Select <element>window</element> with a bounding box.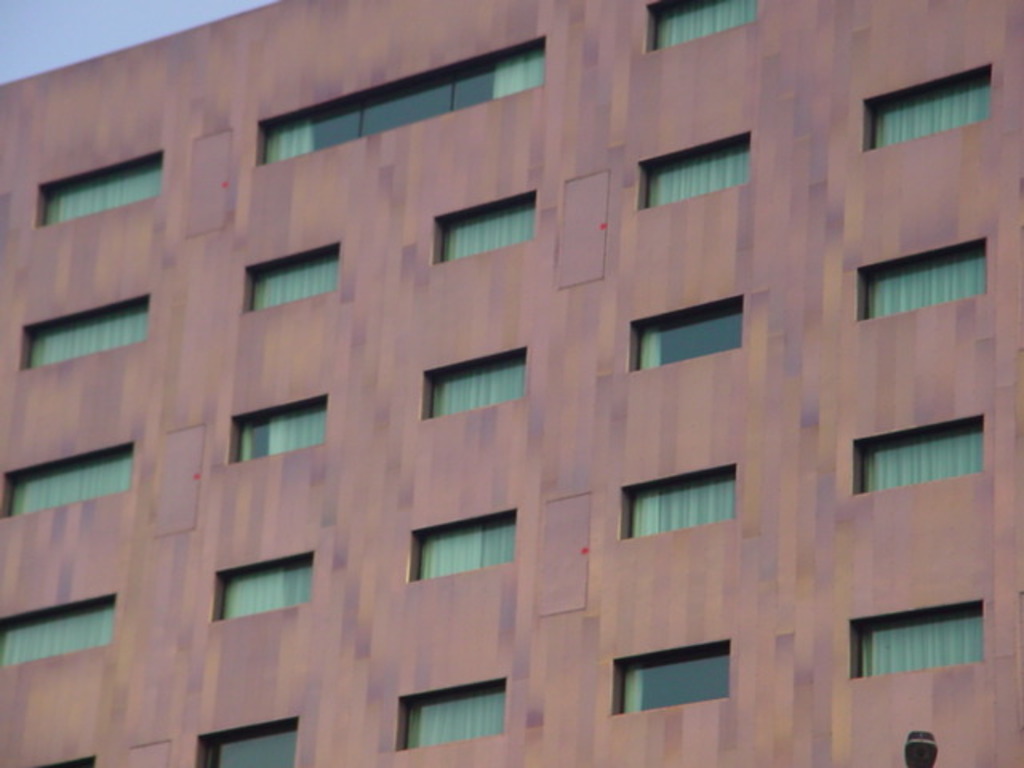
x1=859, y1=413, x2=990, y2=499.
